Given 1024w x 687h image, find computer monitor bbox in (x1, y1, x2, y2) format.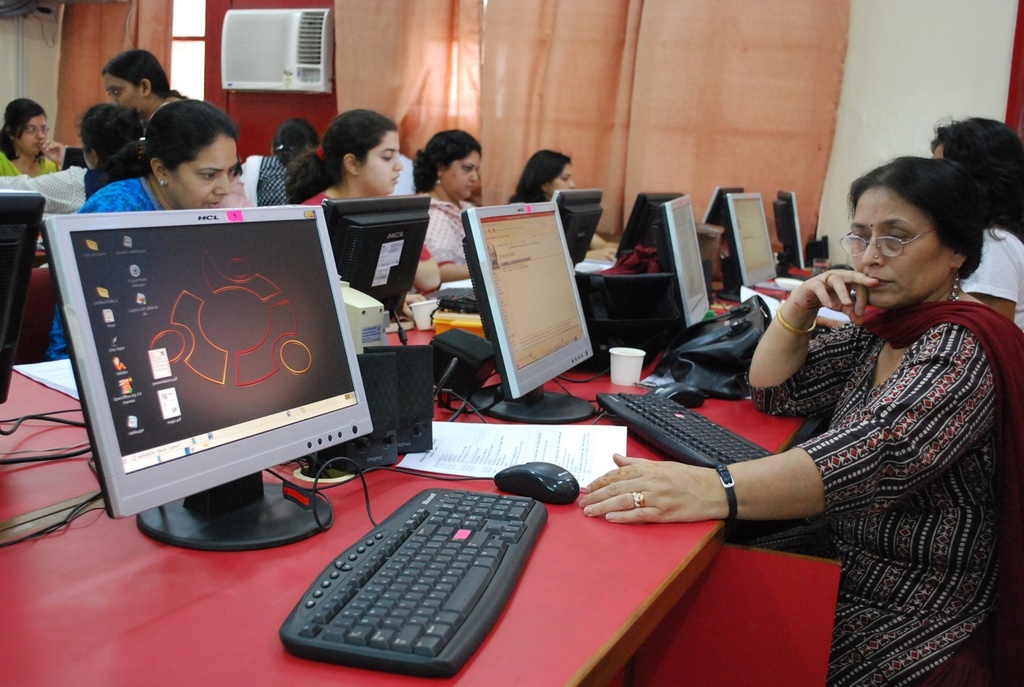
(46, 186, 392, 506).
